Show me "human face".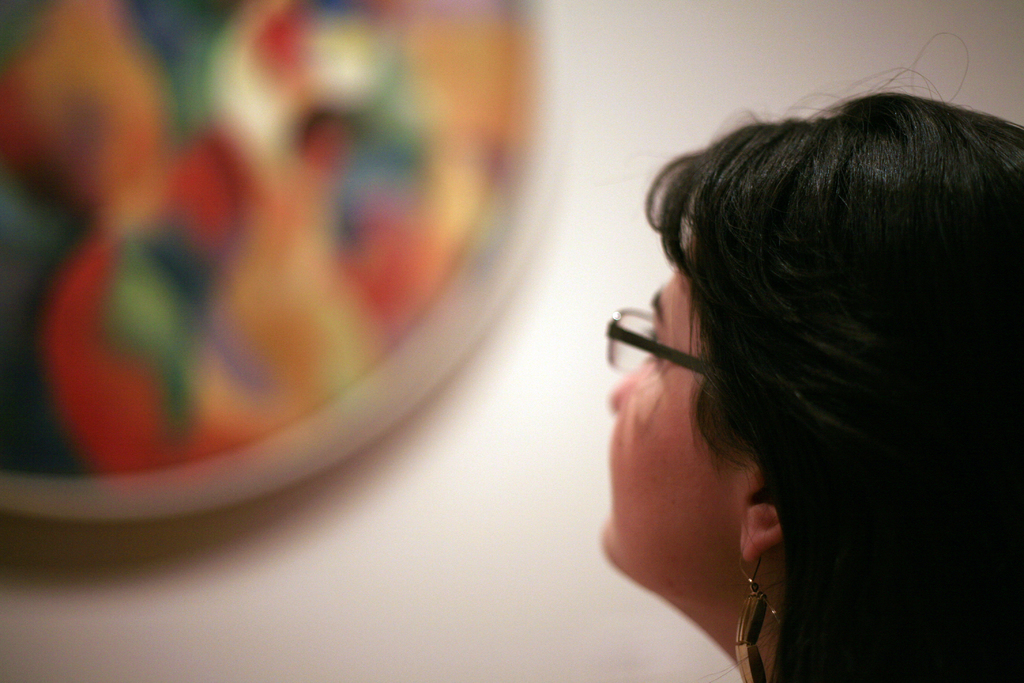
"human face" is here: (598,234,755,564).
